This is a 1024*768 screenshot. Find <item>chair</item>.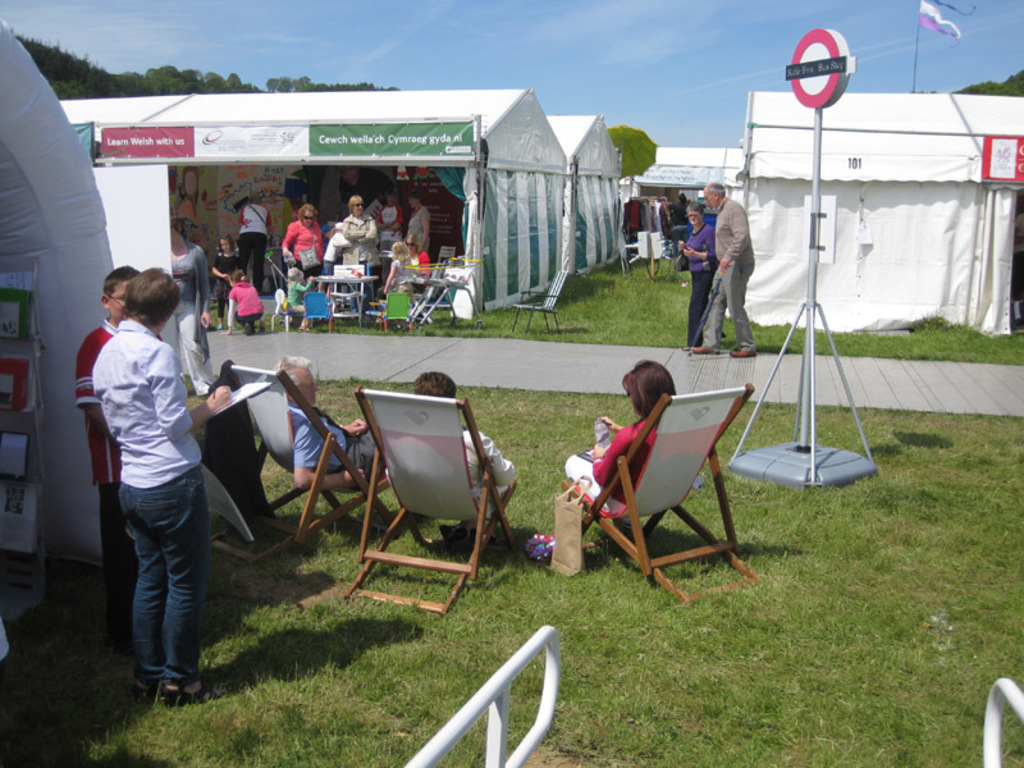
Bounding box: bbox=(301, 291, 333, 334).
